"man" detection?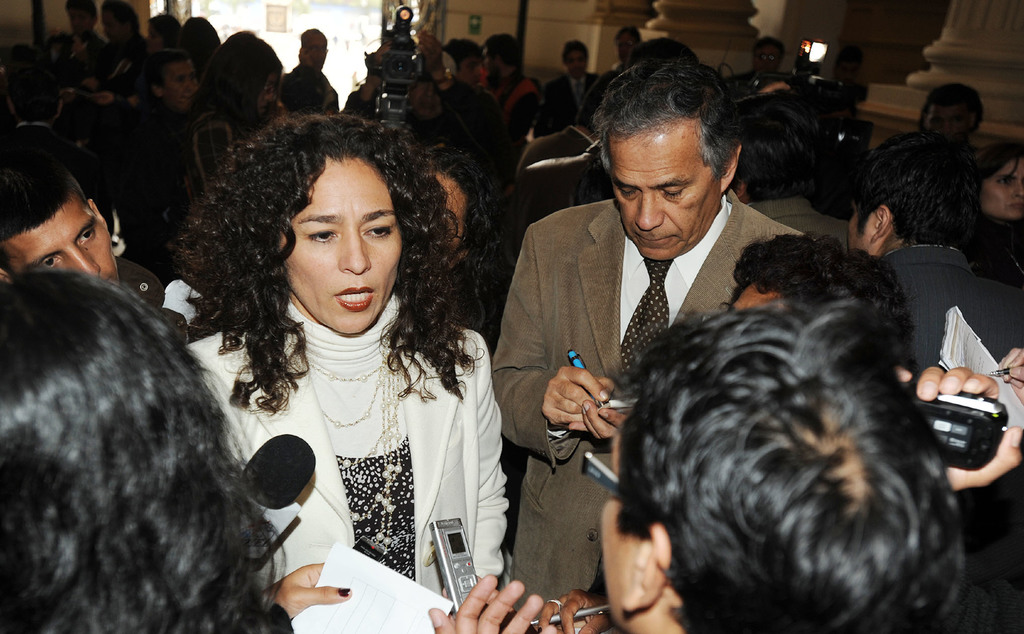
left=737, top=42, right=785, bottom=81
